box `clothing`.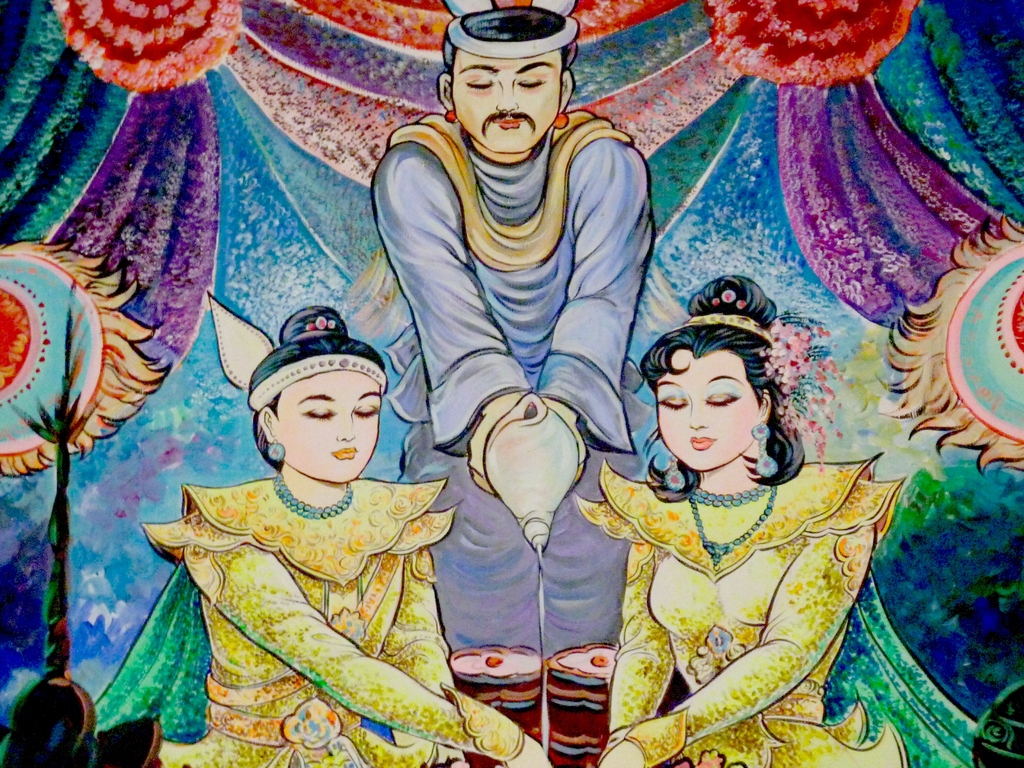
[373, 105, 663, 667].
